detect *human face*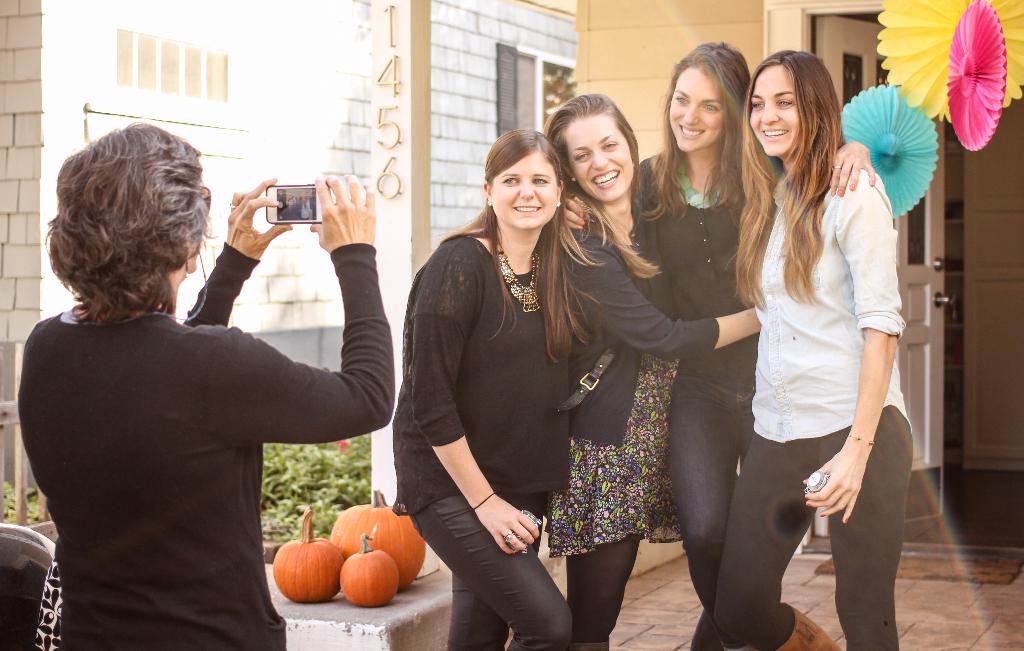
564,112,631,200
